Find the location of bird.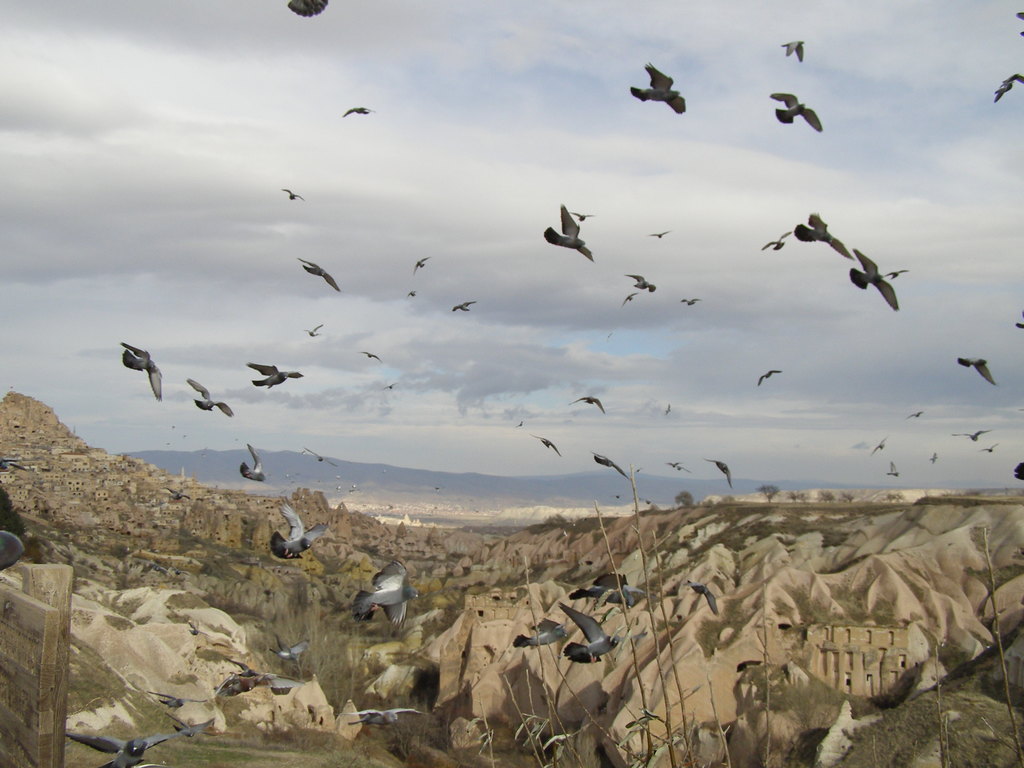
Location: (left=334, top=705, right=429, bottom=730).
